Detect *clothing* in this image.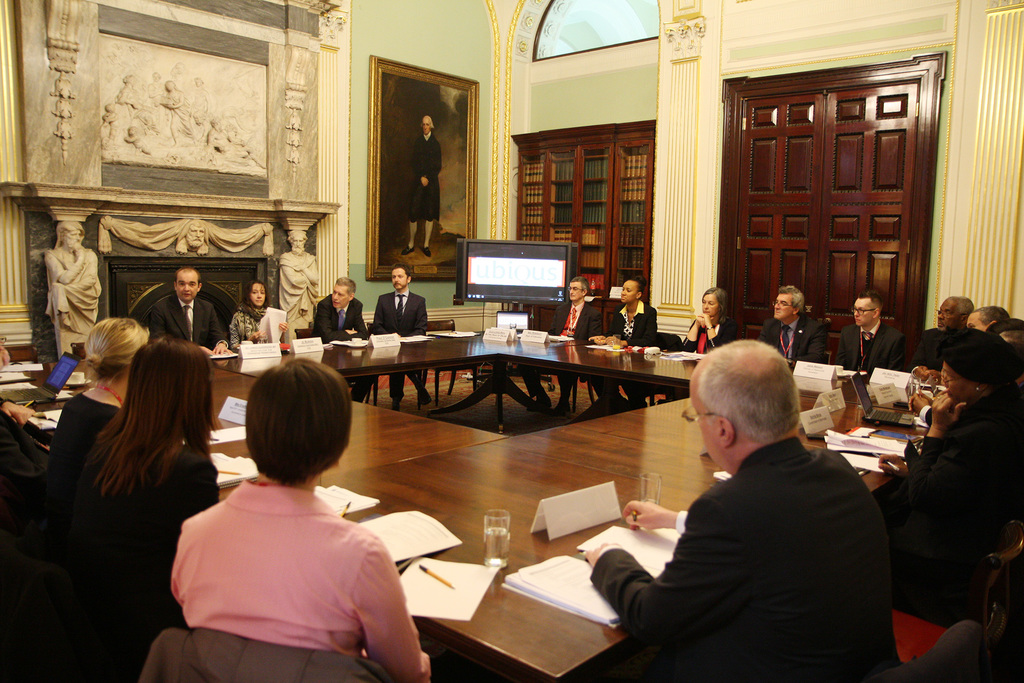
Detection: <box>409,135,448,250</box>.
